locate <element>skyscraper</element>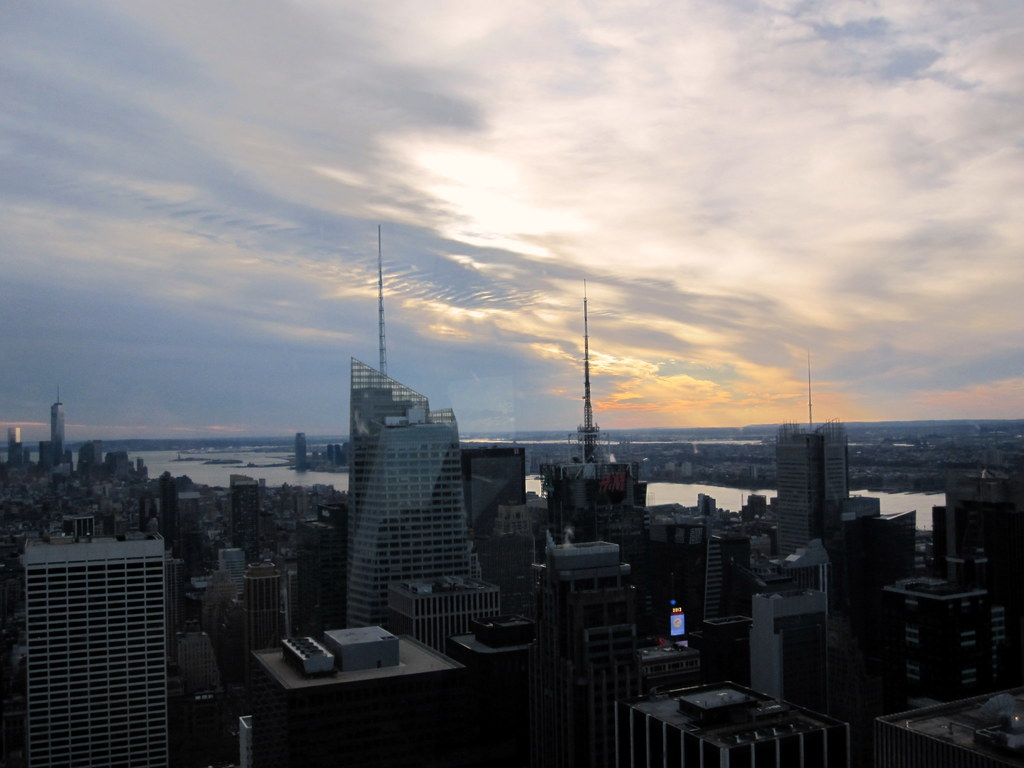
box=[17, 518, 167, 764]
